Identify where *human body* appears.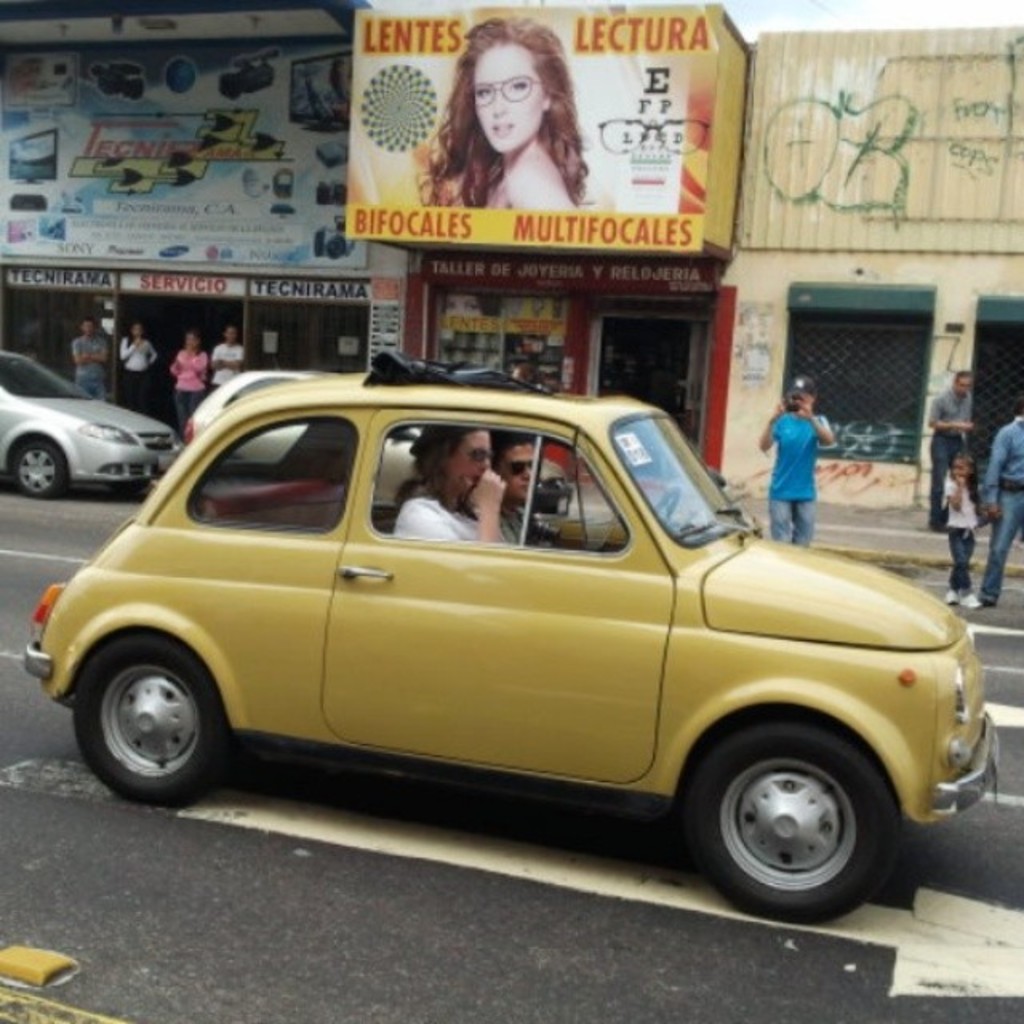
Appears at select_region(976, 419, 1022, 605).
